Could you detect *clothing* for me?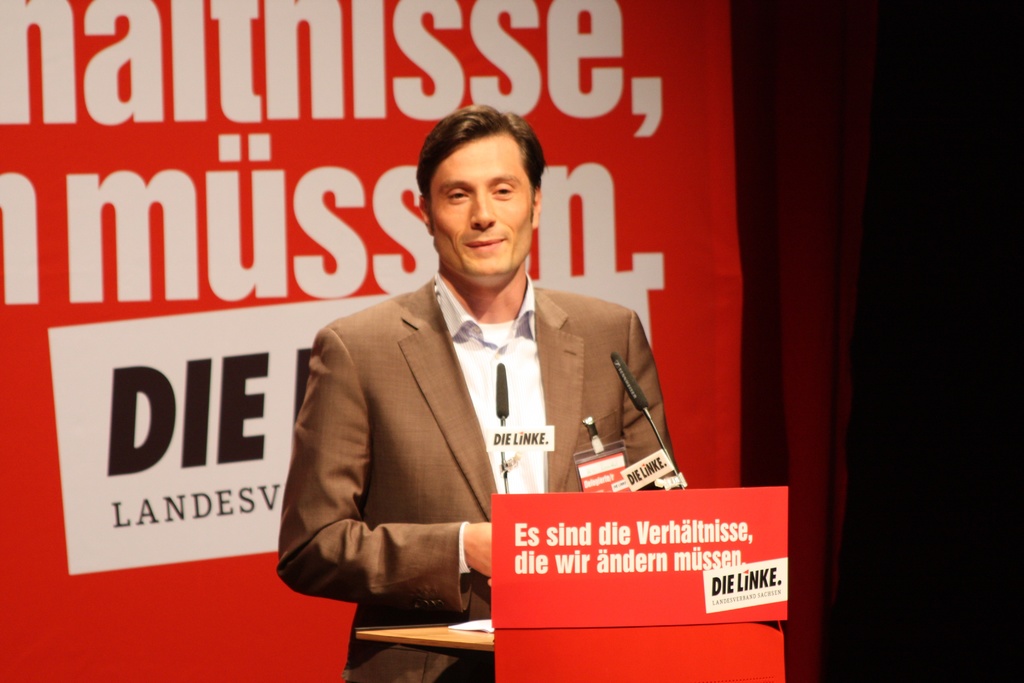
Detection result: region(291, 225, 670, 625).
